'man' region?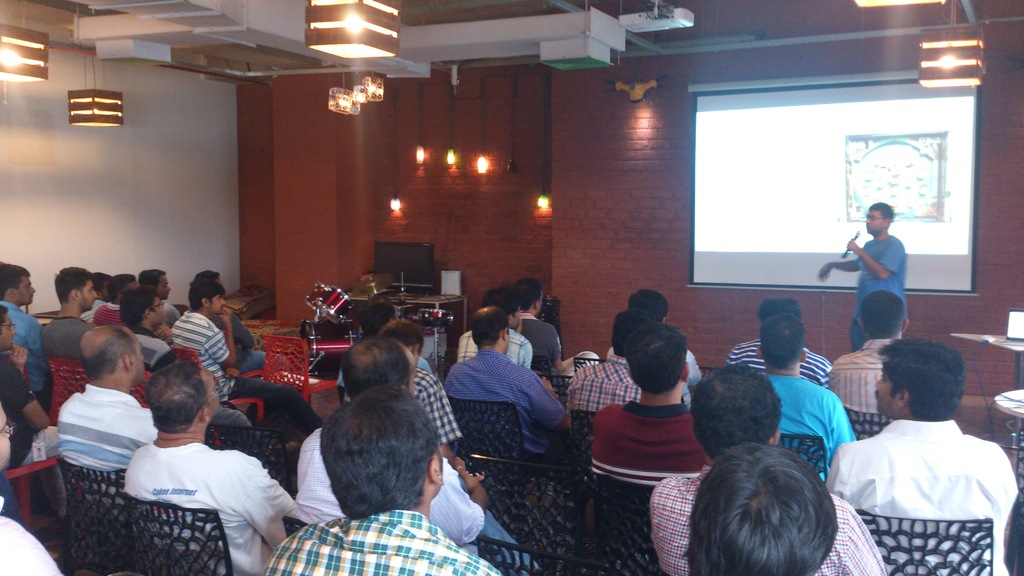
rect(507, 280, 566, 374)
